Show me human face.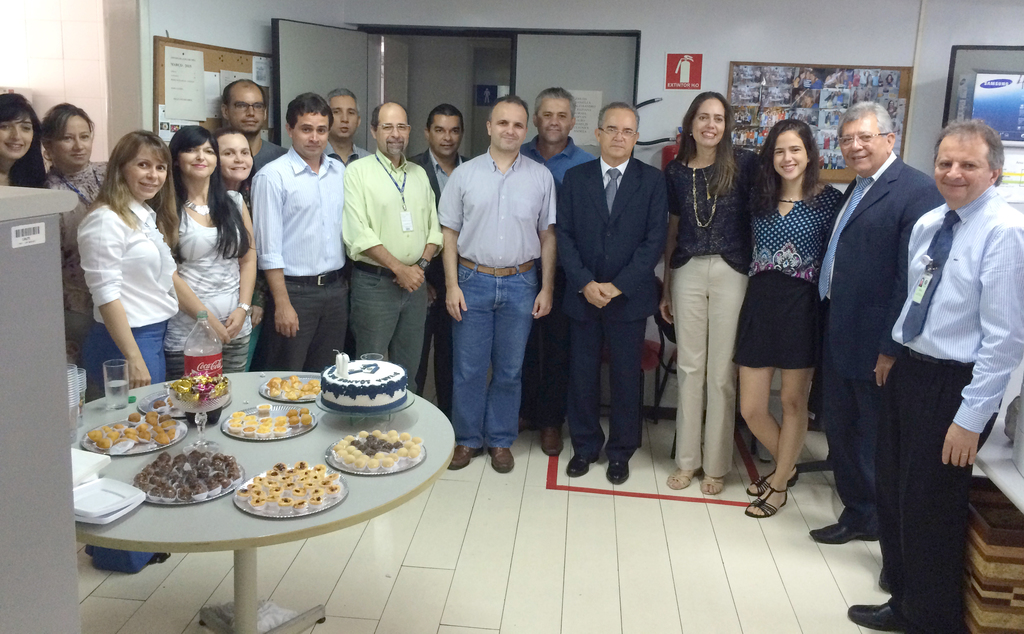
human face is here: <box>120,153,167,199</box>.
